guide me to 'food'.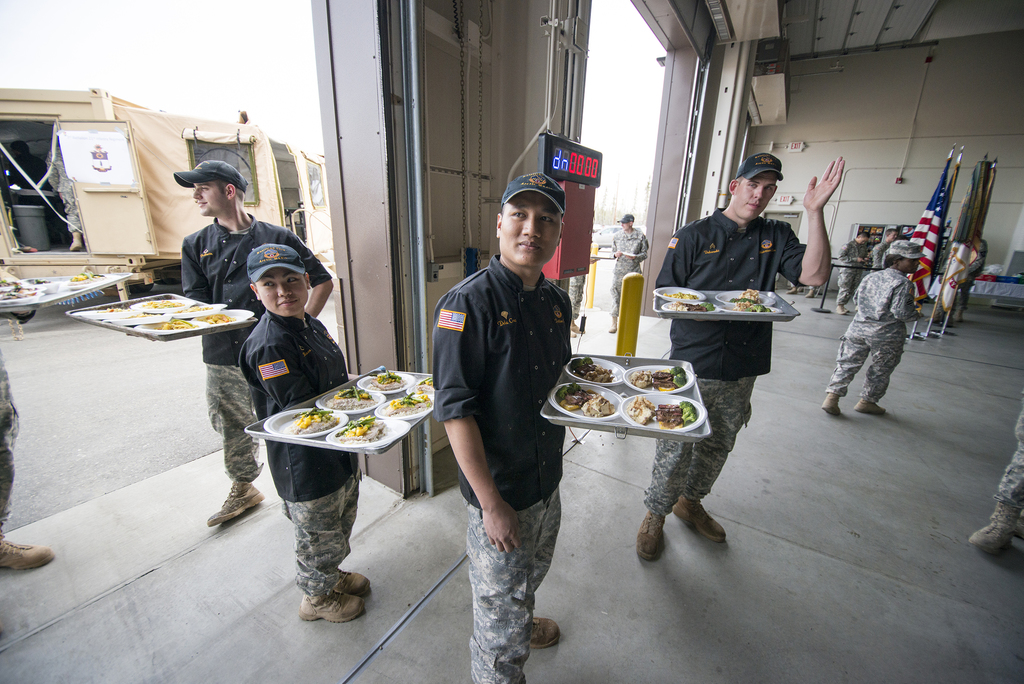
Guidance: l=292, t=406, r=337, b=436.
